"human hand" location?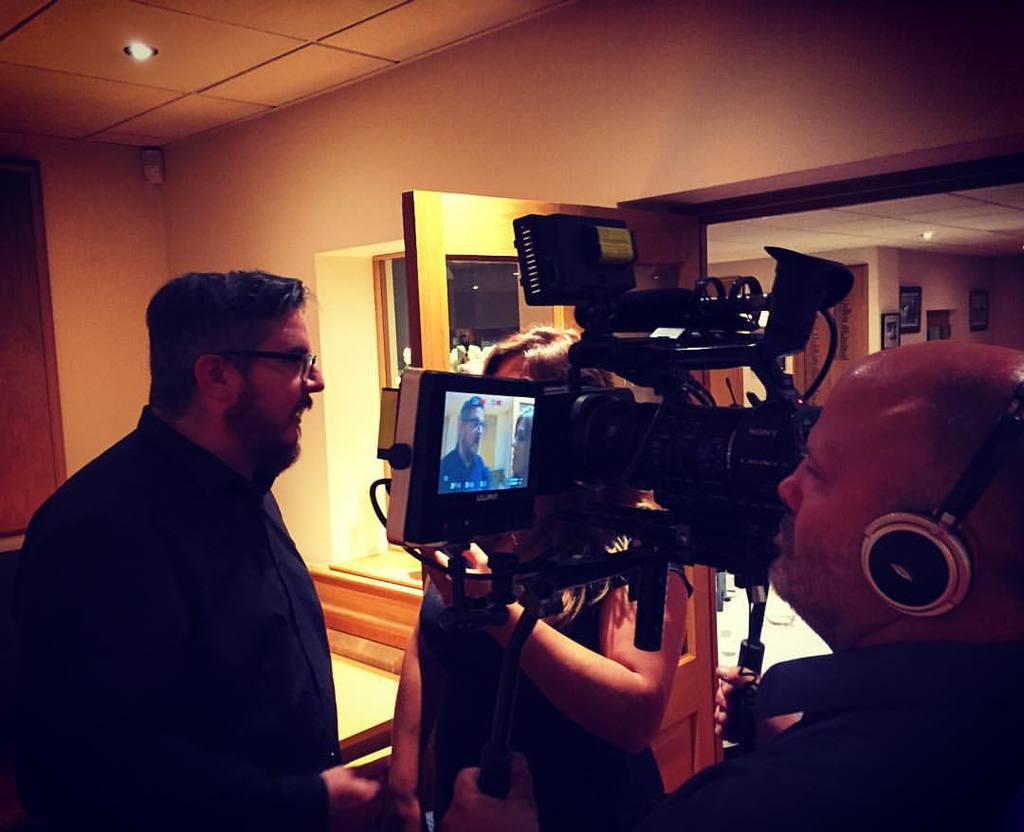
324:767:388:831
